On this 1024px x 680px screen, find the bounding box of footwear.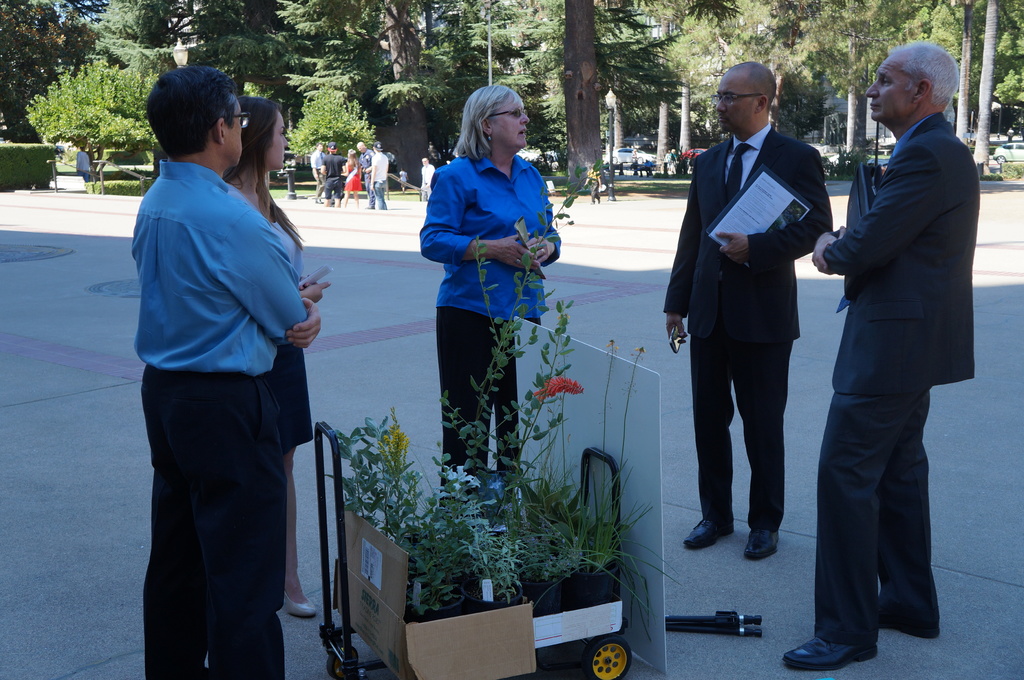
Bounding box: <bbox>685, 517, 735, 549</bbox>.
